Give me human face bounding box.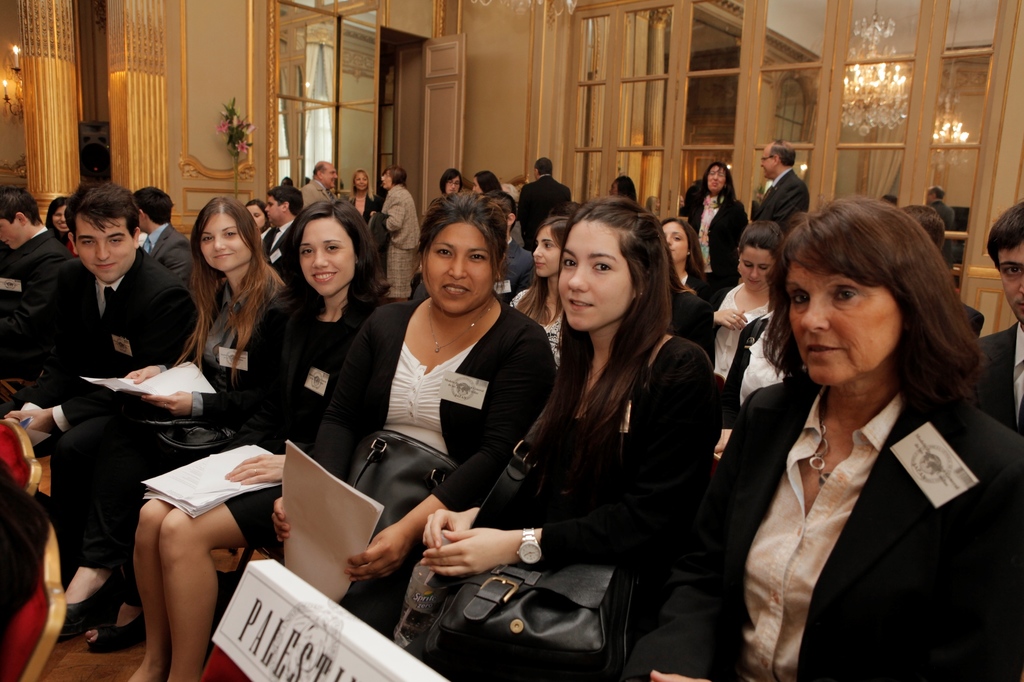
532/226/561/278.
